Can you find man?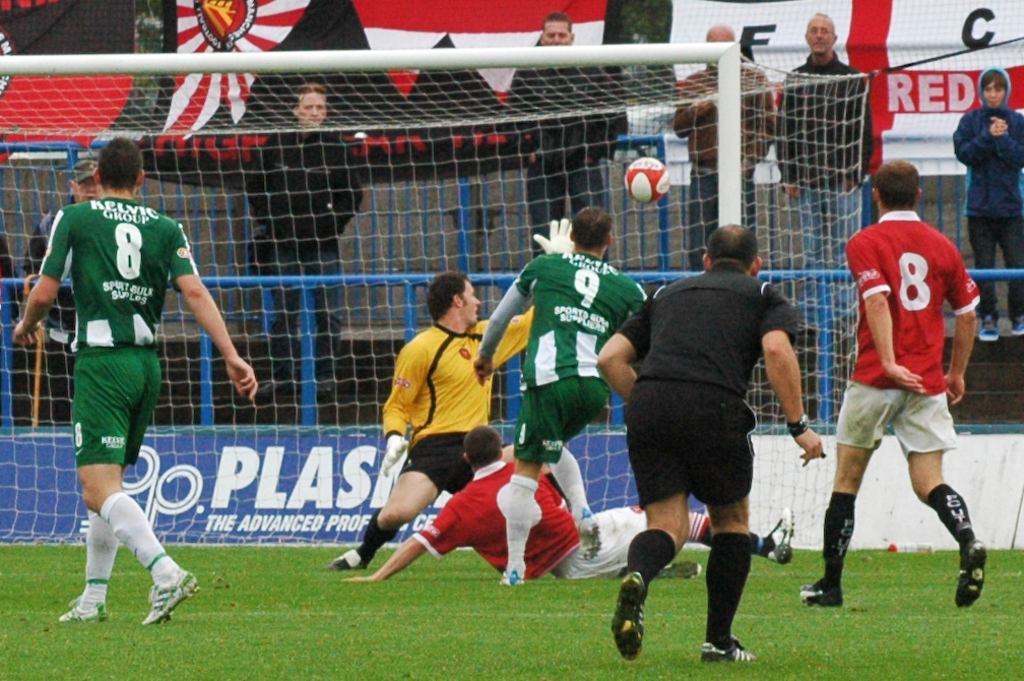
Yes, bounding box: {"left": 245, "top": 83, "right": 370, "bottom": 396}.
